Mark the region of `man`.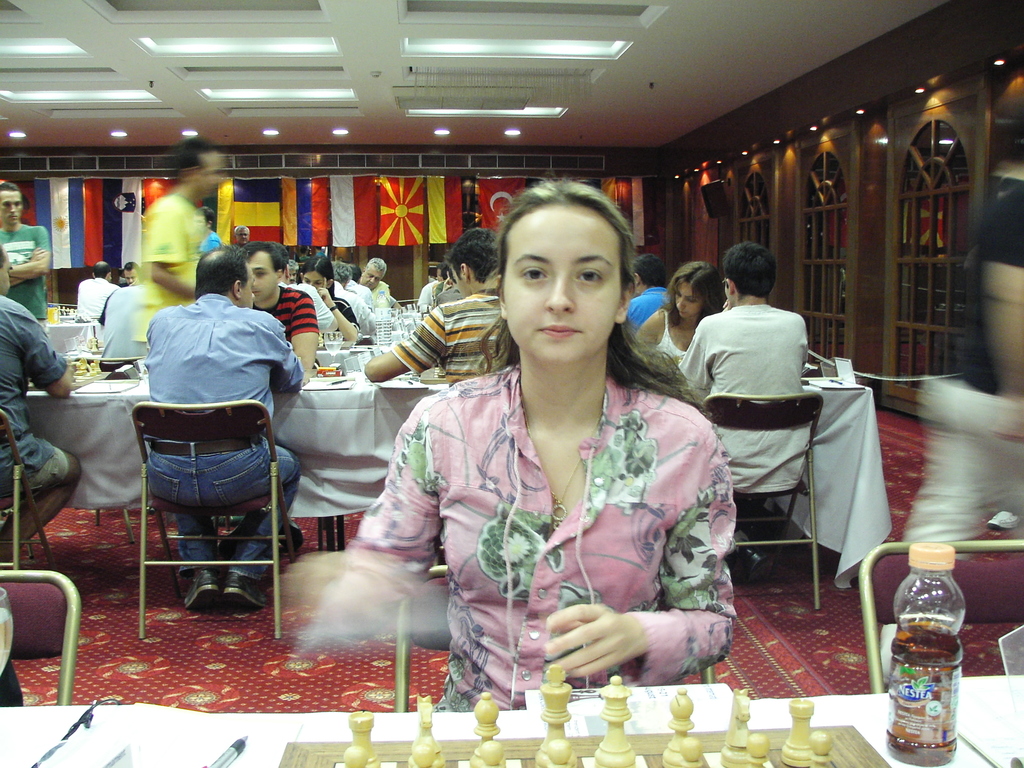
Region: (0, 183, 49, 330).
